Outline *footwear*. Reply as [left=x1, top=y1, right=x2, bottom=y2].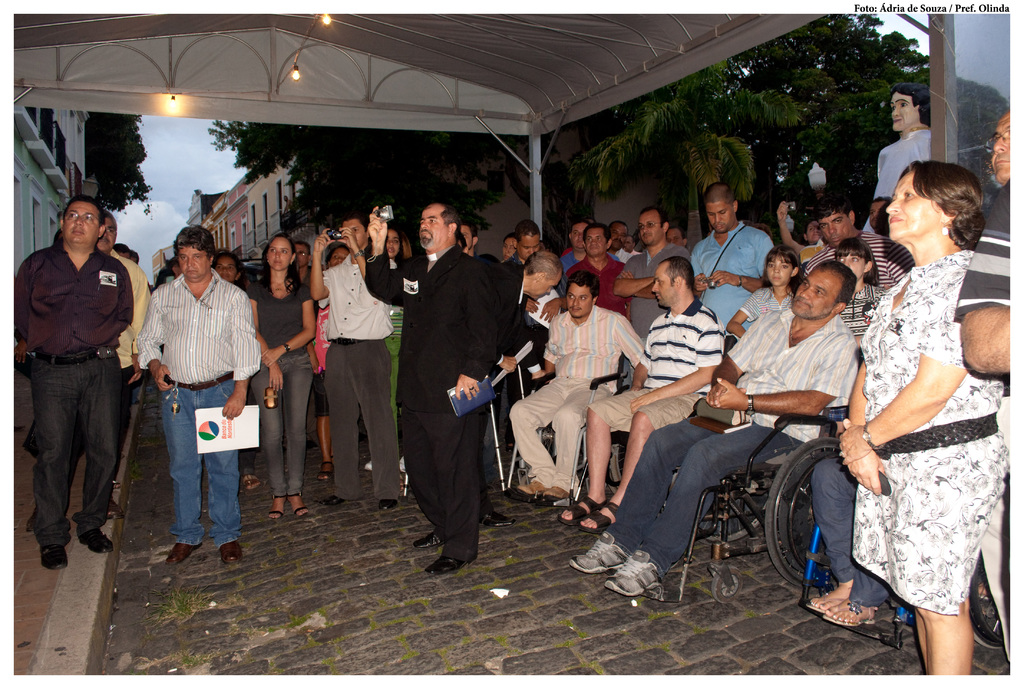
[left=415, top=532, right=448, bottom=549].
